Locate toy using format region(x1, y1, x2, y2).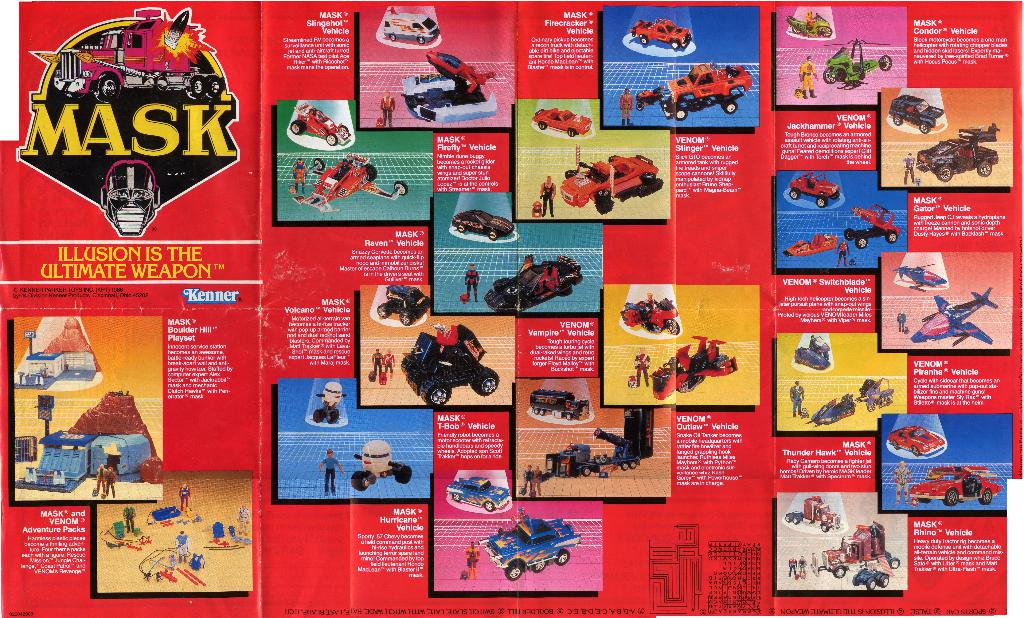
region(888, 94, 945, 132).
